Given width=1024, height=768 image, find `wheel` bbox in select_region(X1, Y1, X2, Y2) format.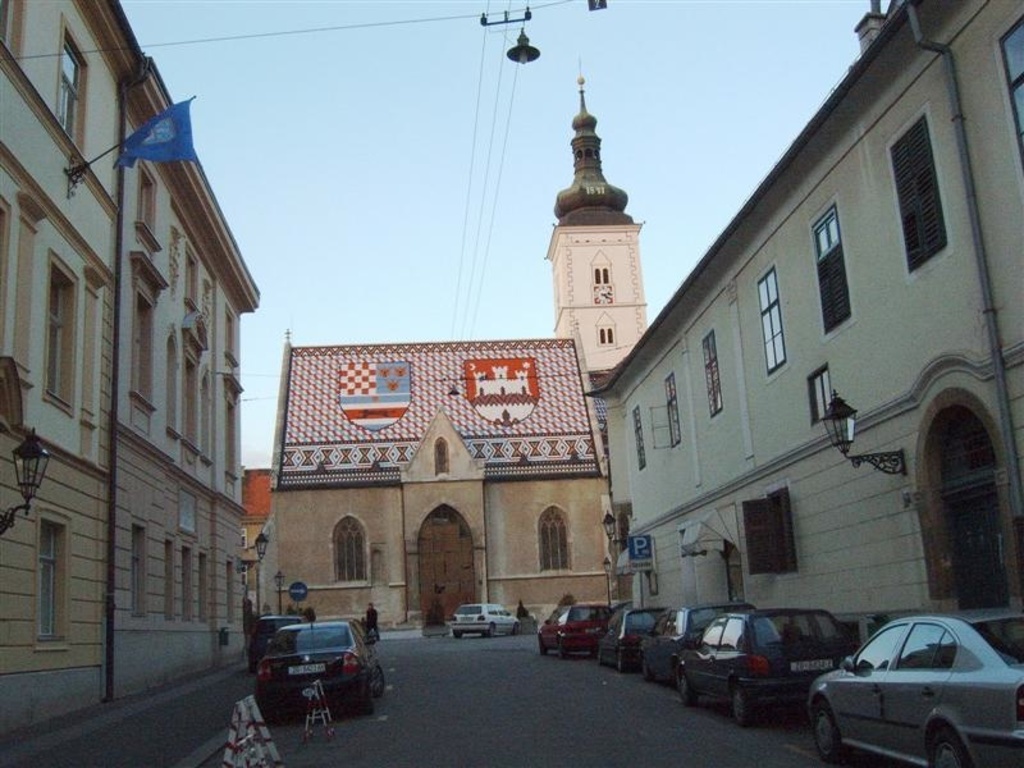
select_region(485, 622, 495, 636).
